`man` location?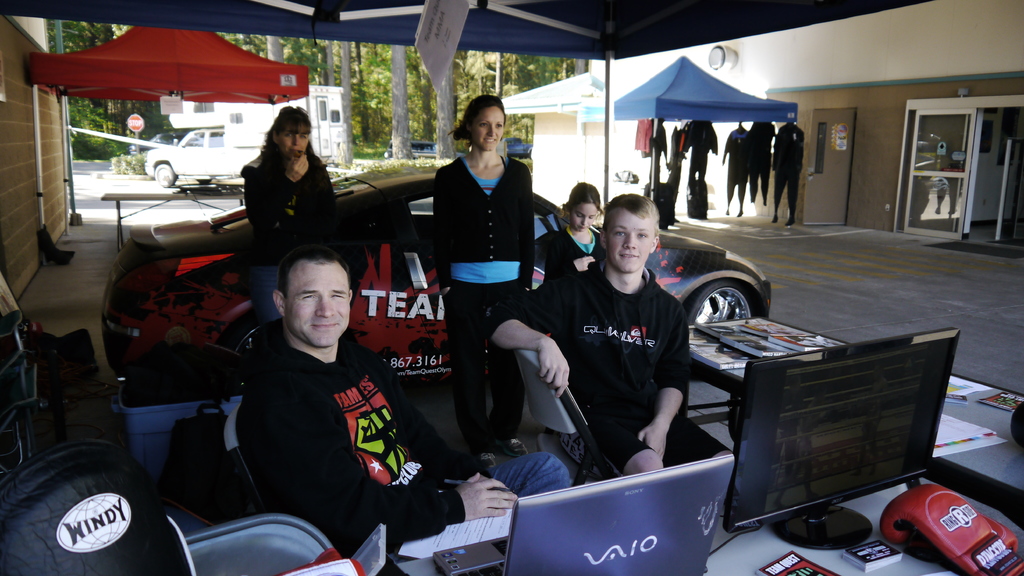
detection(531, 183, 716, 488)
